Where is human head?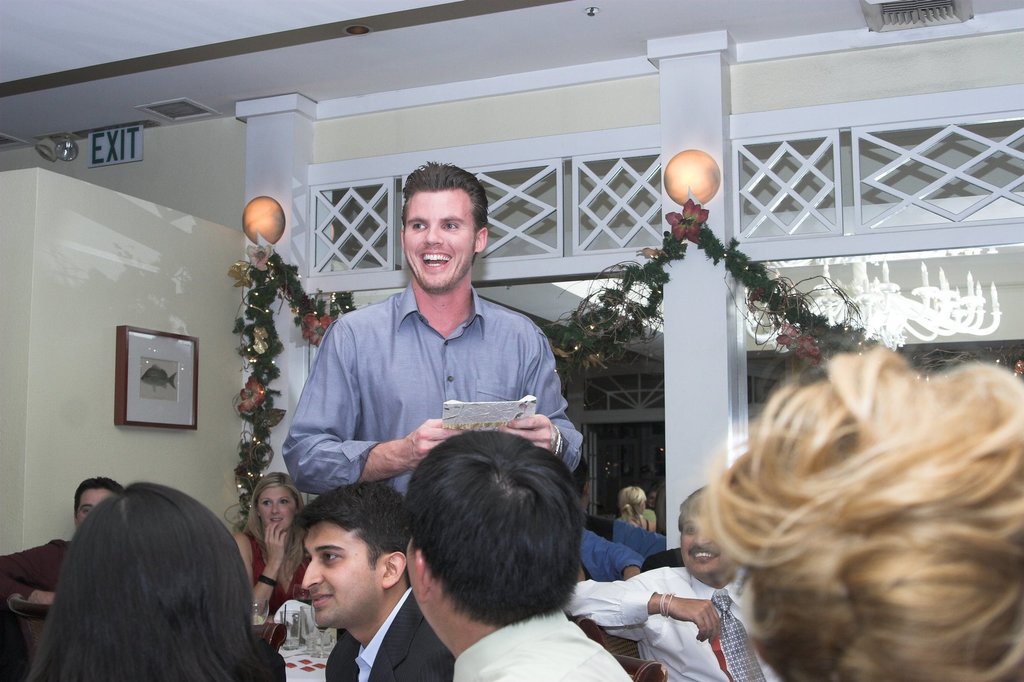
x1=74 y1=477 x2=125 y2=531.
